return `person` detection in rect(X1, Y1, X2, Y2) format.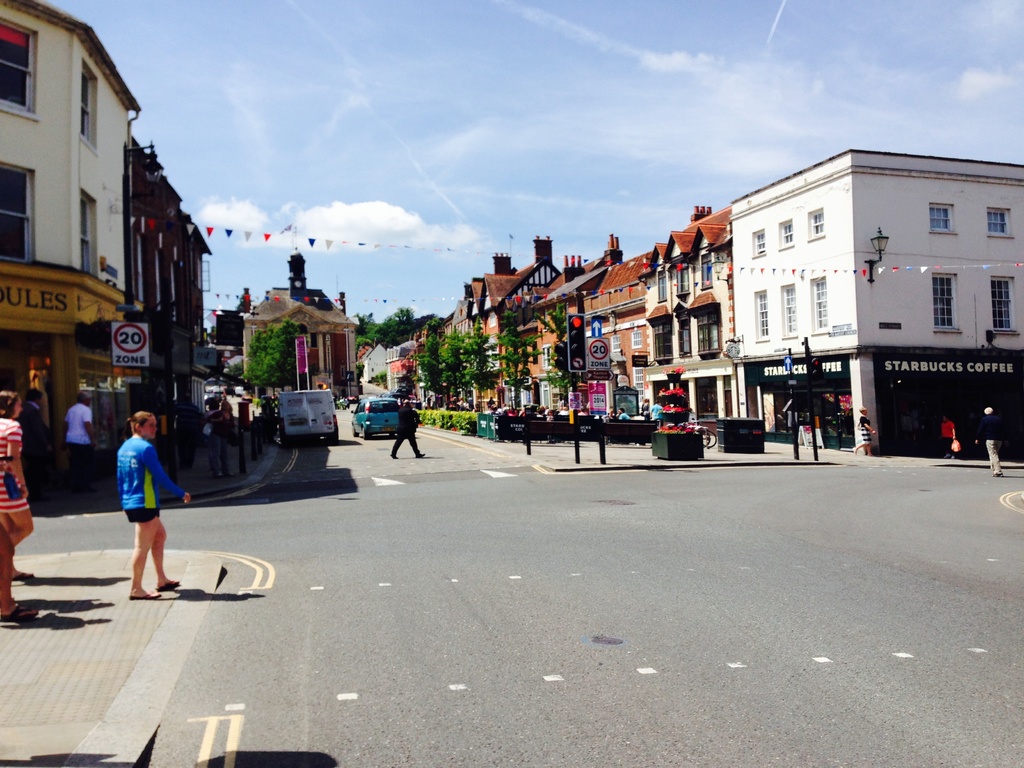
rect(209, 394, 248, 481).
